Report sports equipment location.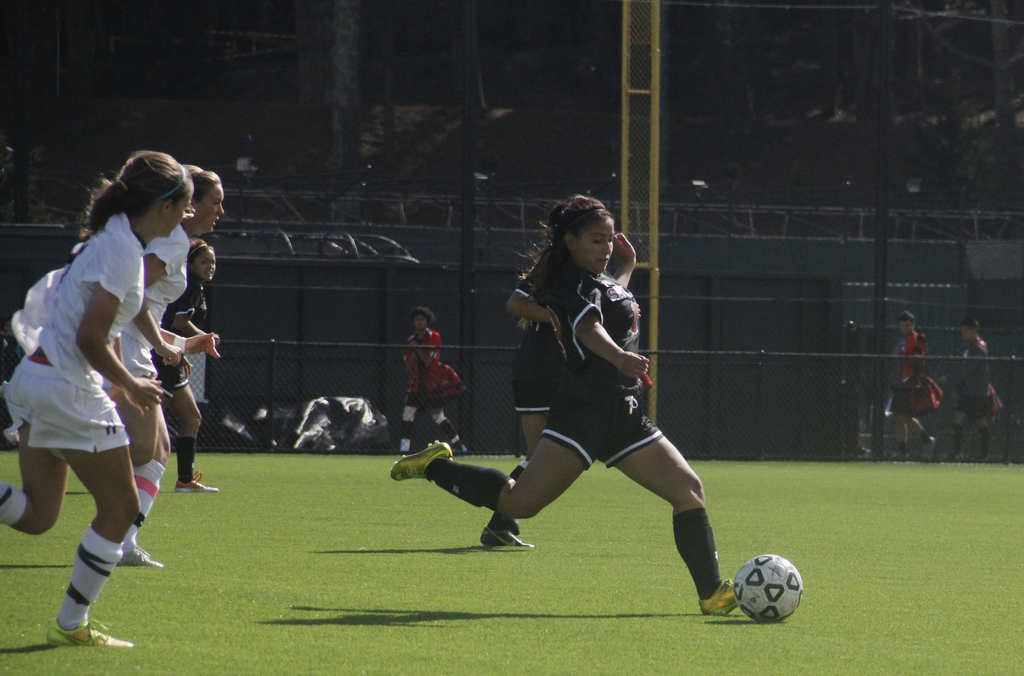
Report: 730, 552, 805, 623.
